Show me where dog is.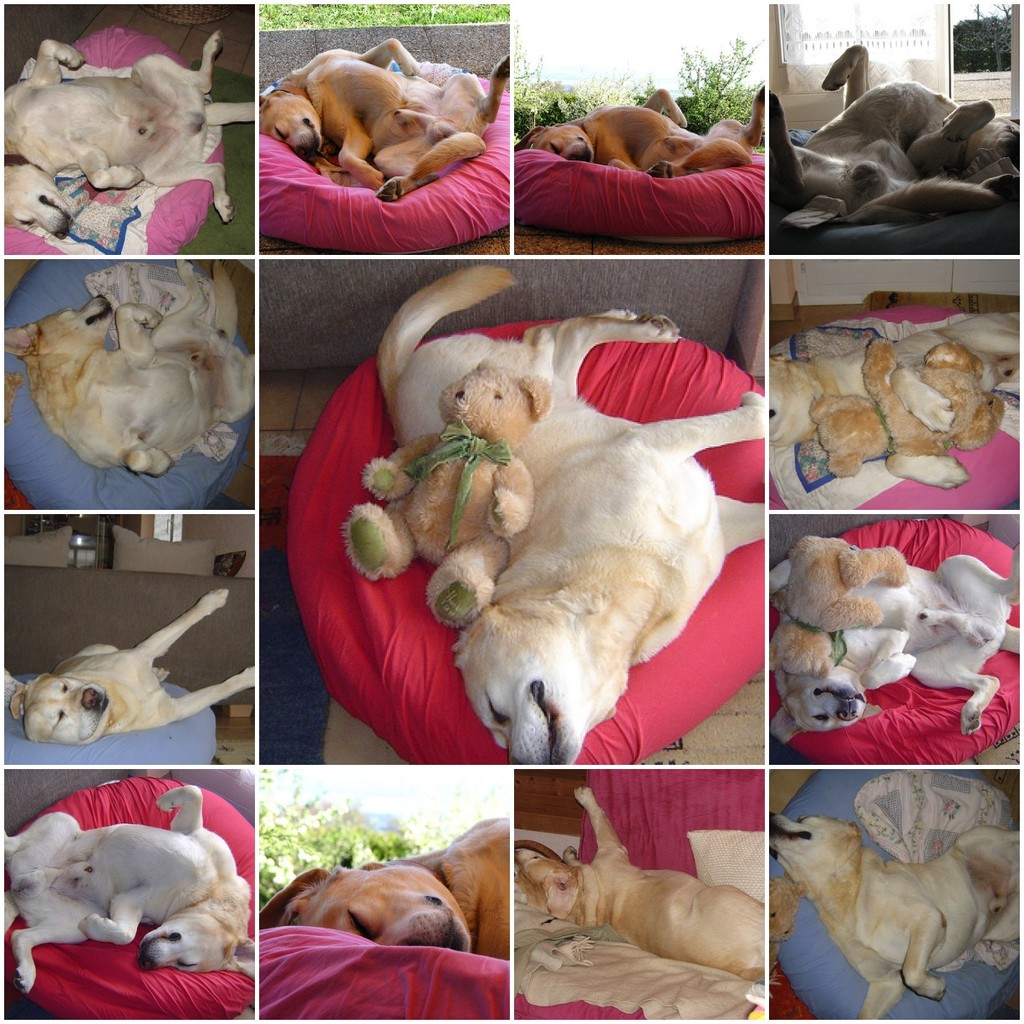
dog is at 273:815:511:968.
